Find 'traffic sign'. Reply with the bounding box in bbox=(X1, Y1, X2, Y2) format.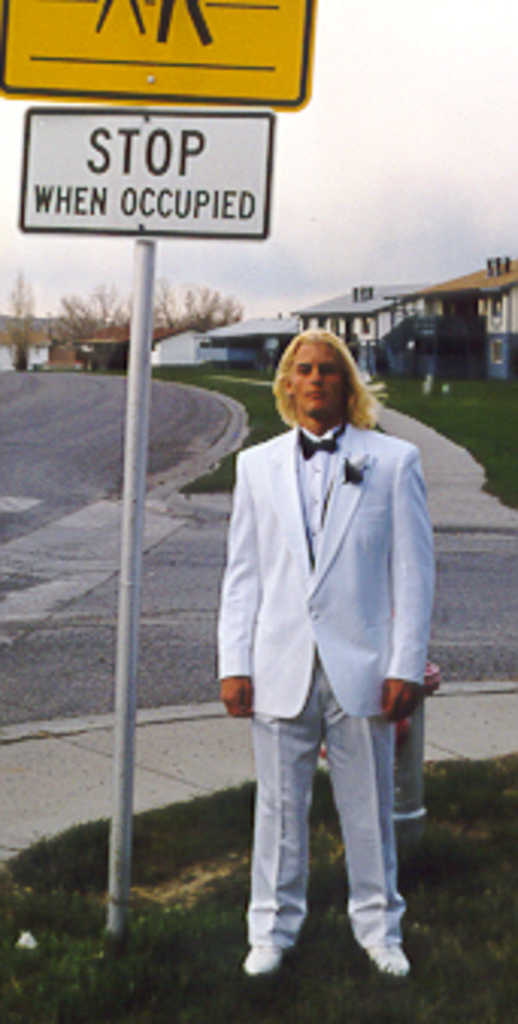
bbox=(0, 0, 324, 106).
